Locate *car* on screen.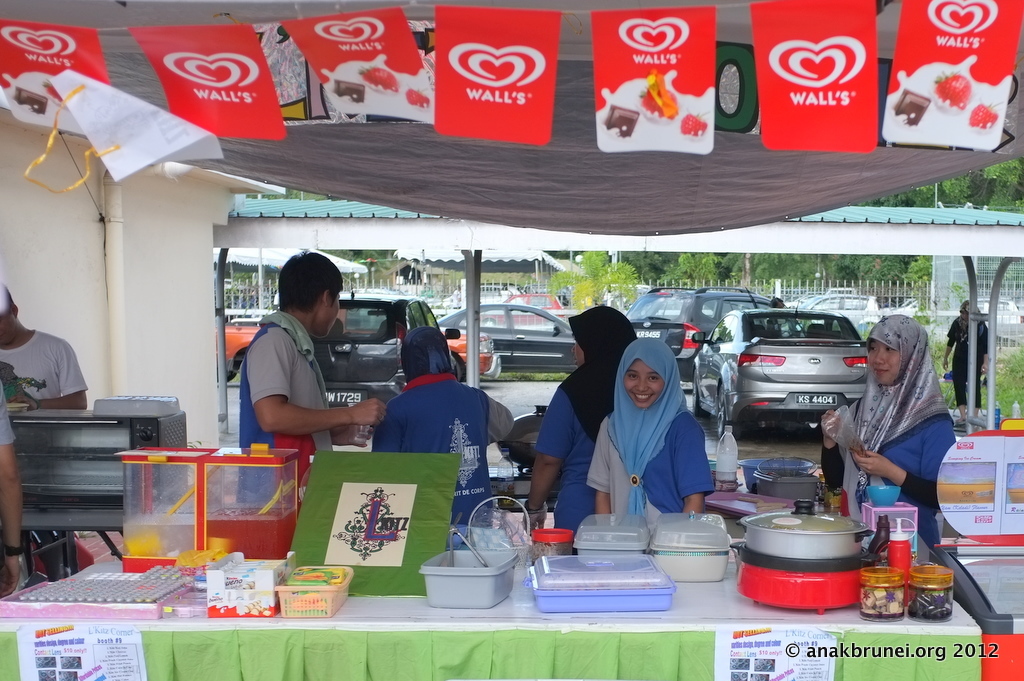
On screen at bbox=[888, 297, 952, 317].
